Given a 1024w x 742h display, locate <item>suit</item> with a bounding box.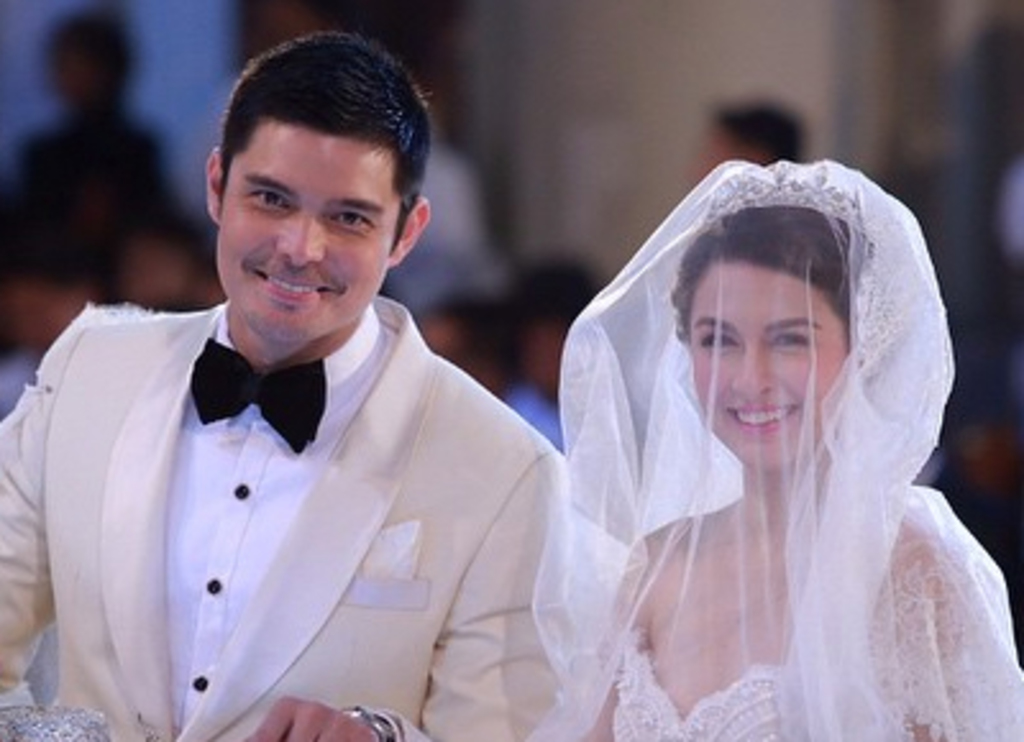
Located: left=41, top=115, right=596, bottom=741.
